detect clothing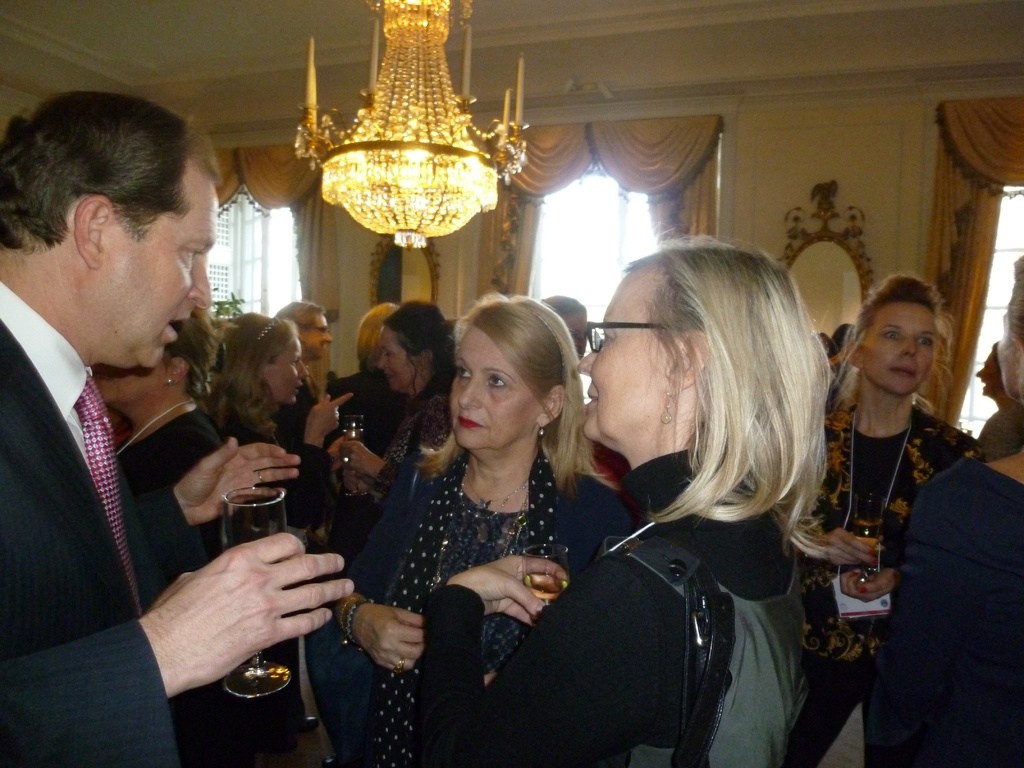
[0,268,200,760]
